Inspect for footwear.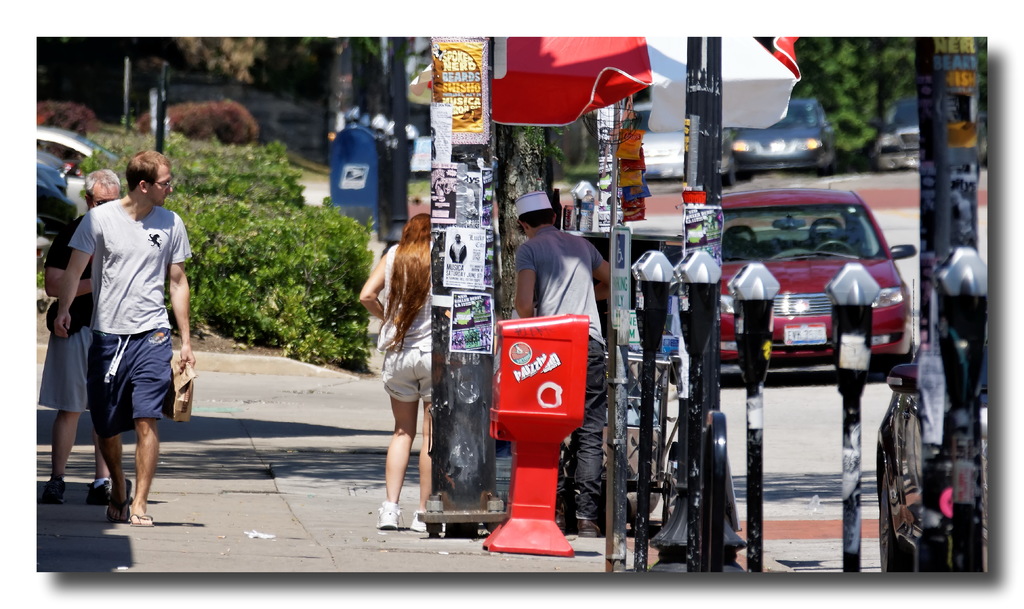
Inspection: crop(375, 503, 404, 529).
